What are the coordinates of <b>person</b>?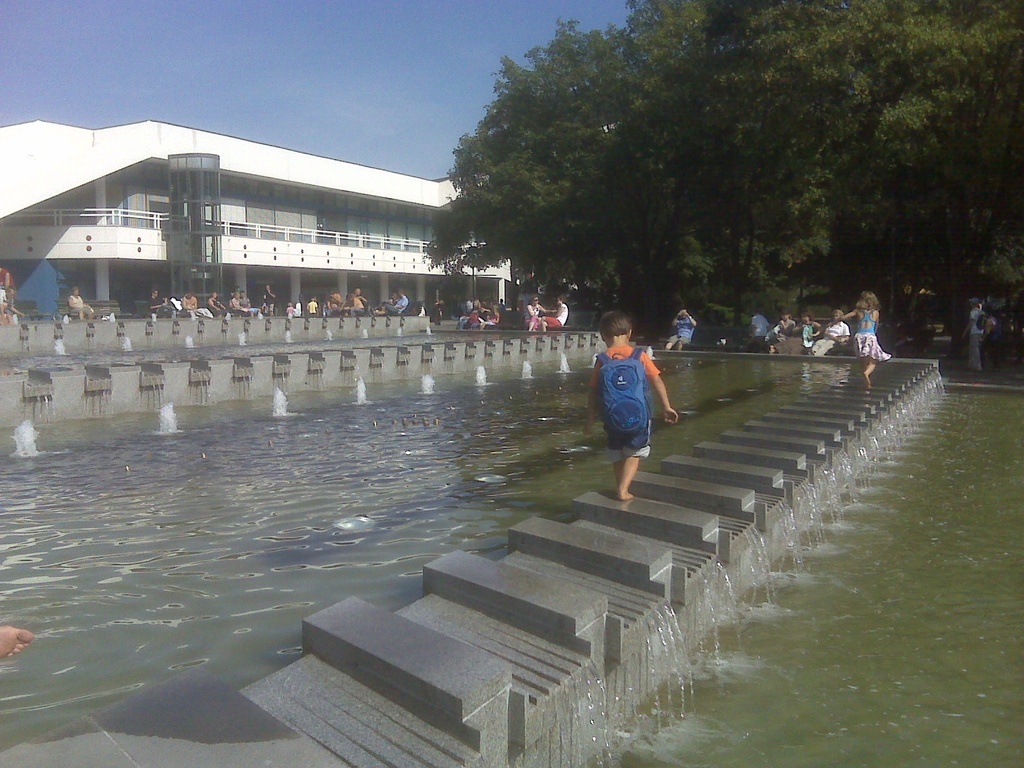
detection(743, 308, 773, 352).
